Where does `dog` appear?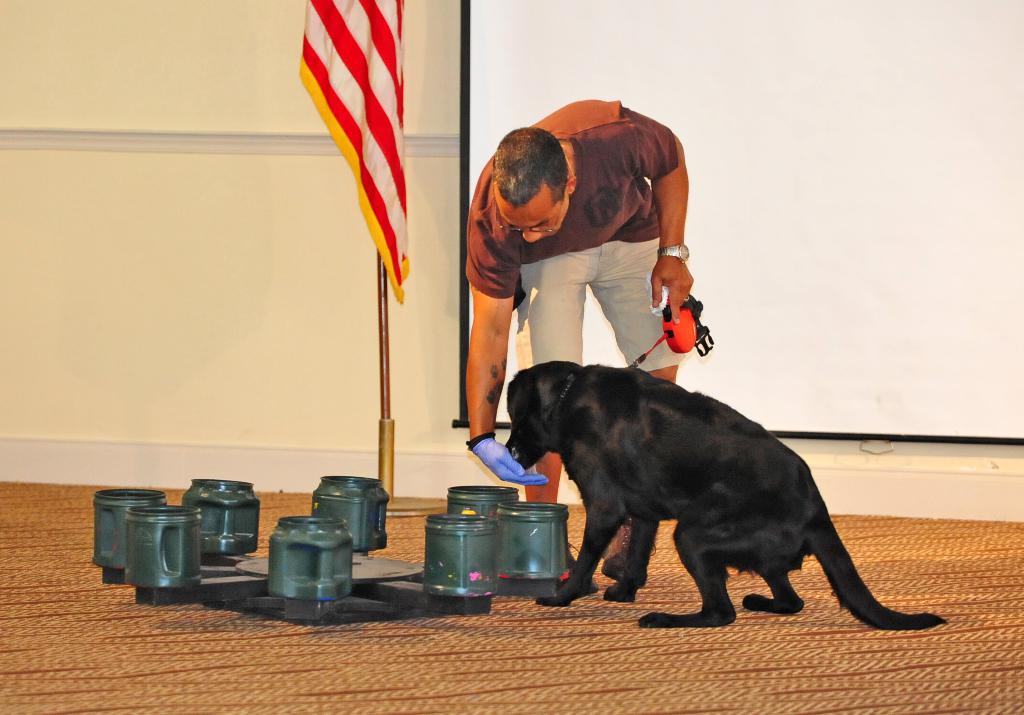
Appears at [507,360,954,632].
